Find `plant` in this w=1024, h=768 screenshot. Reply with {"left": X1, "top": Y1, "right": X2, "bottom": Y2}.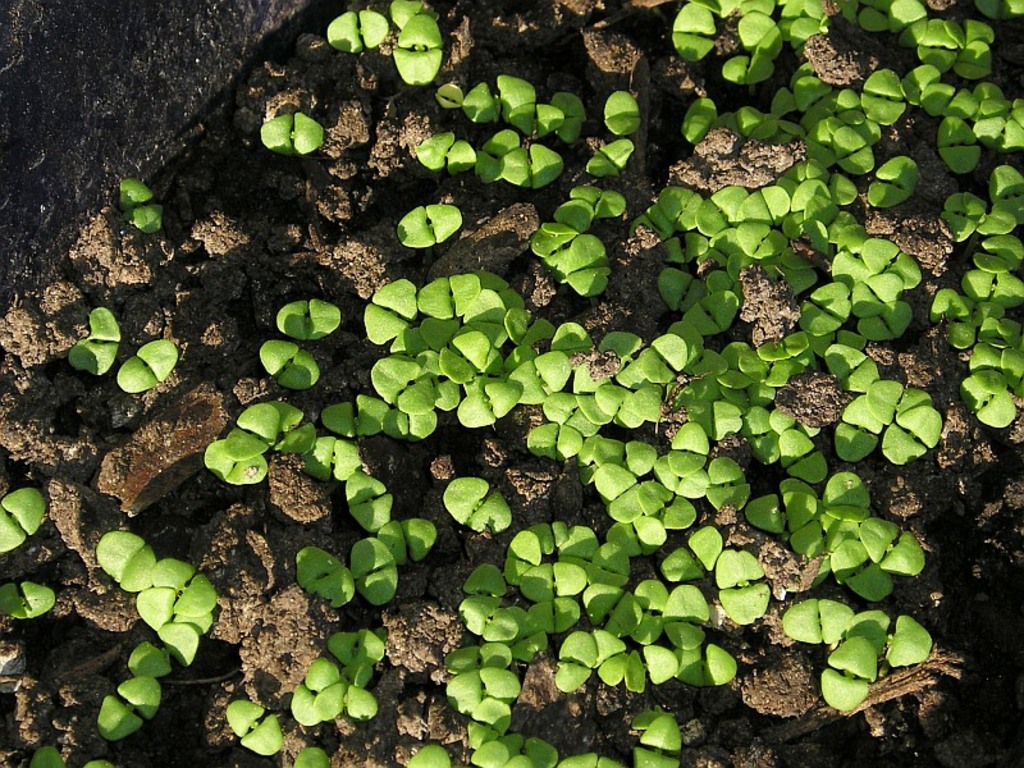
{"left": 936, "top": 288, "right": 978, "bottom": 338}.
